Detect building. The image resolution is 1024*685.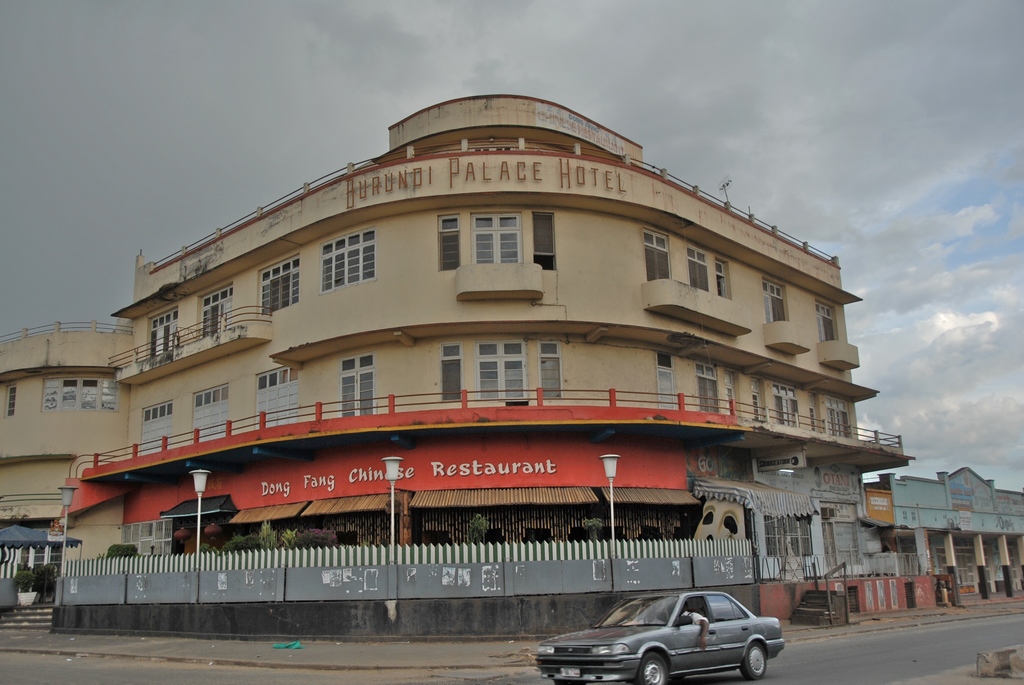
l=862, t=466, r=1023, b=624.
